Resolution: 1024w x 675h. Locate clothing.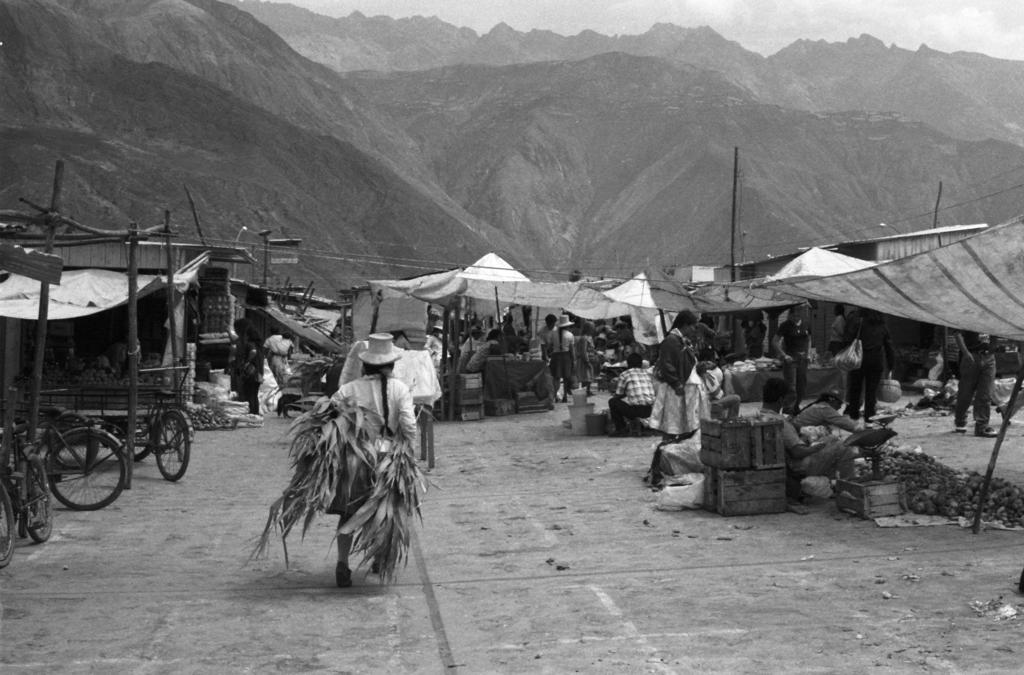
bbox(945, 328, 1003, 434).
